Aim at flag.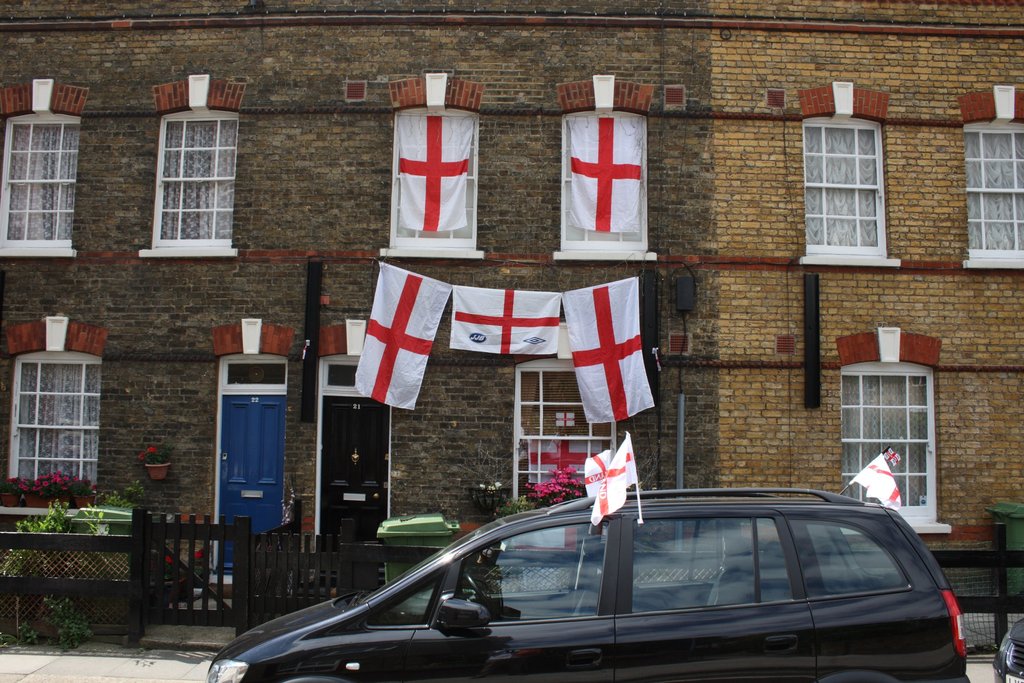
Aimed at <box>589,435,633,523</box>.
